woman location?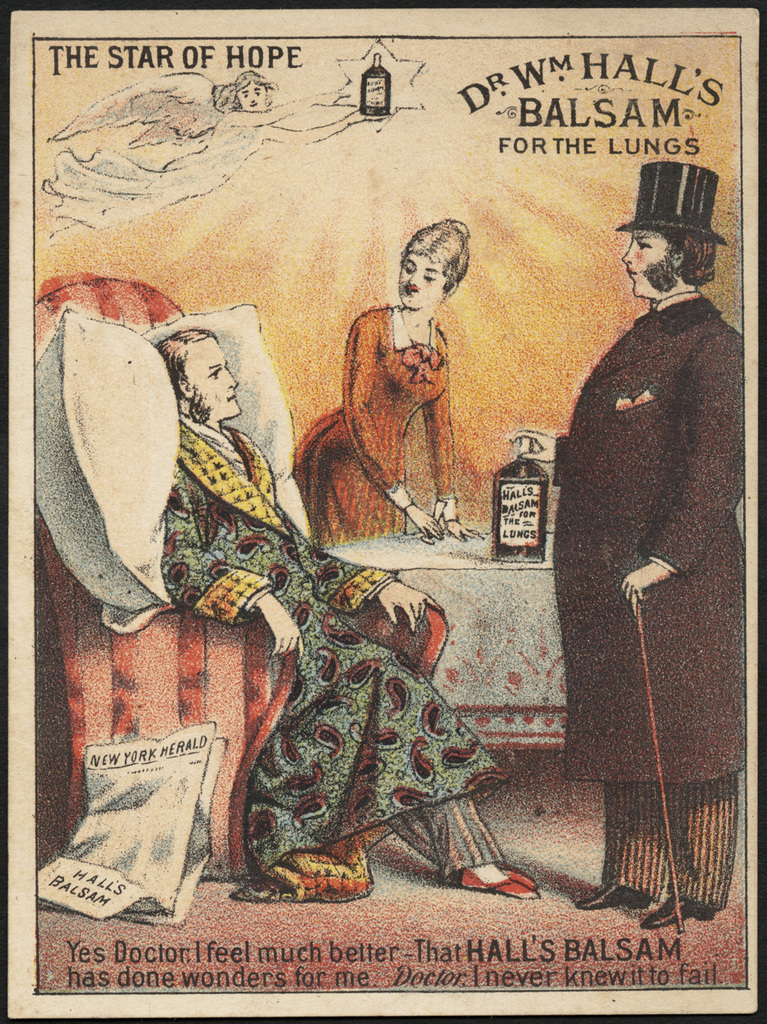
<bbox>309, 205, 491, 558</bbox>
